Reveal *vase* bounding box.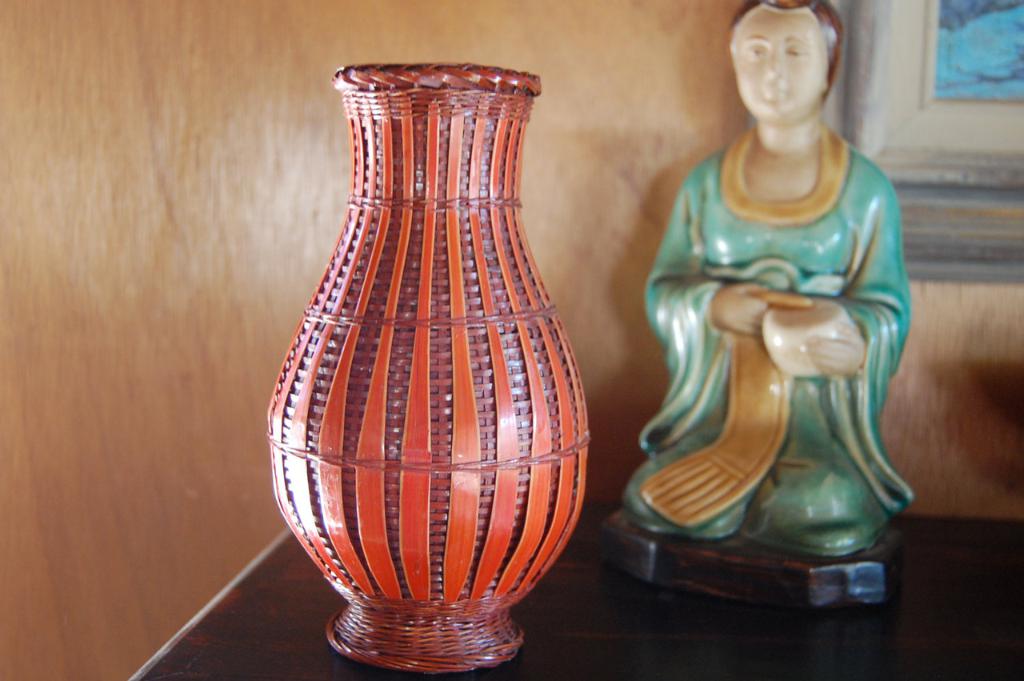
Revealed: crop(266, 63, 592, 670).
